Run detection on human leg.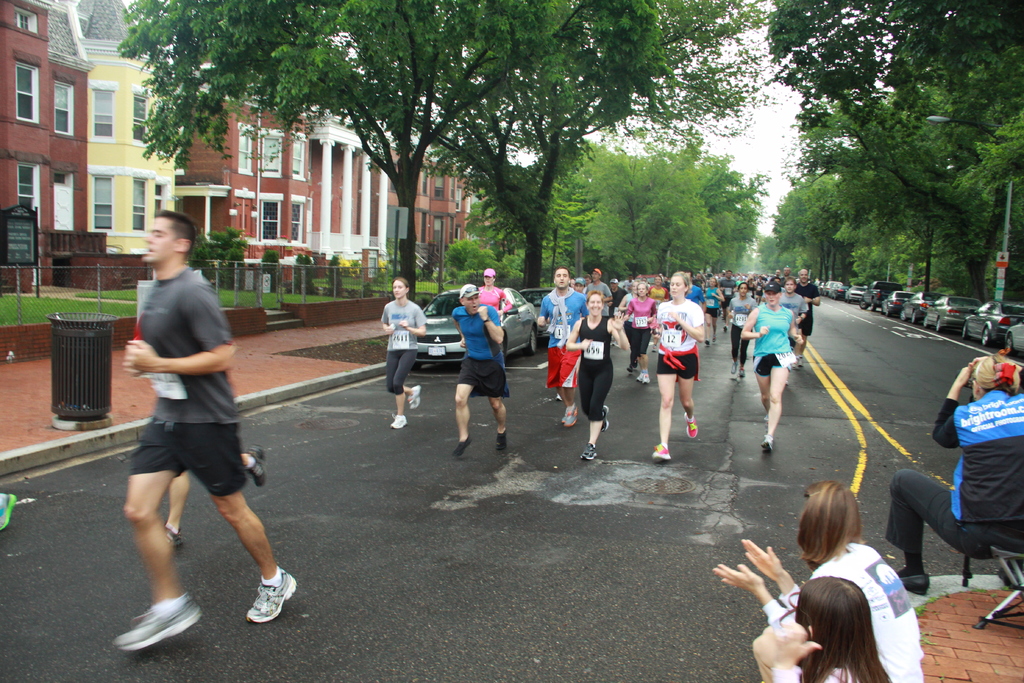
Result: [x1=678, y1=348, x2=702, y2=432].
